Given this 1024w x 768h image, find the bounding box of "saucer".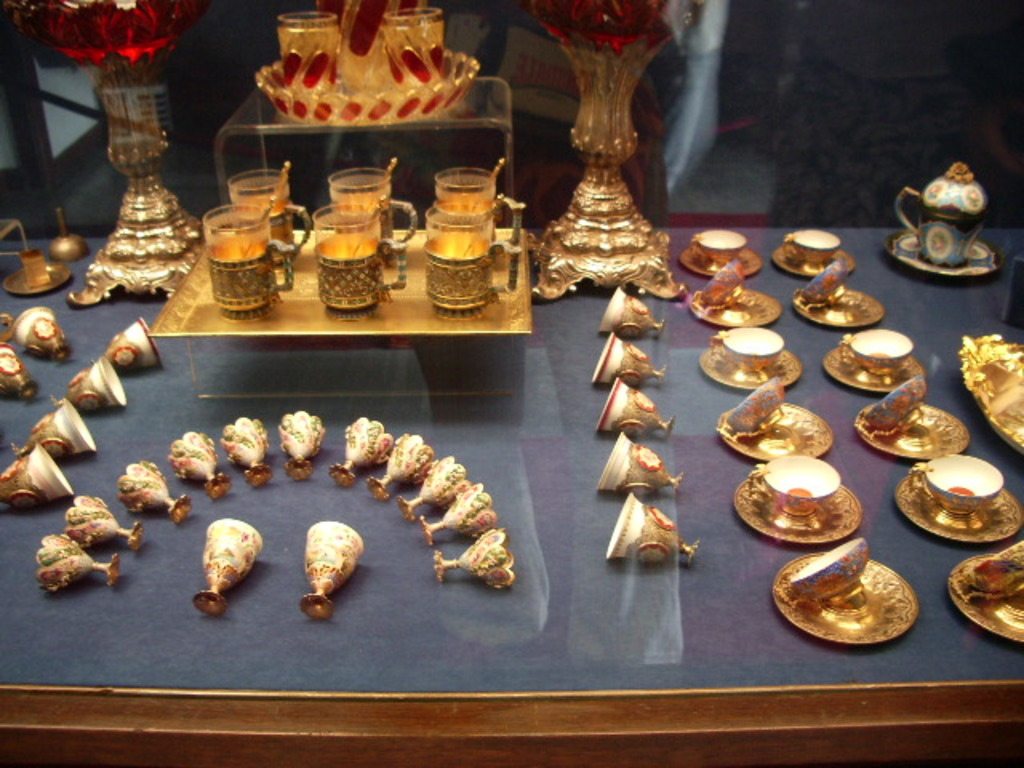
(x1=771, y1=544, x2=918, y2=645).
